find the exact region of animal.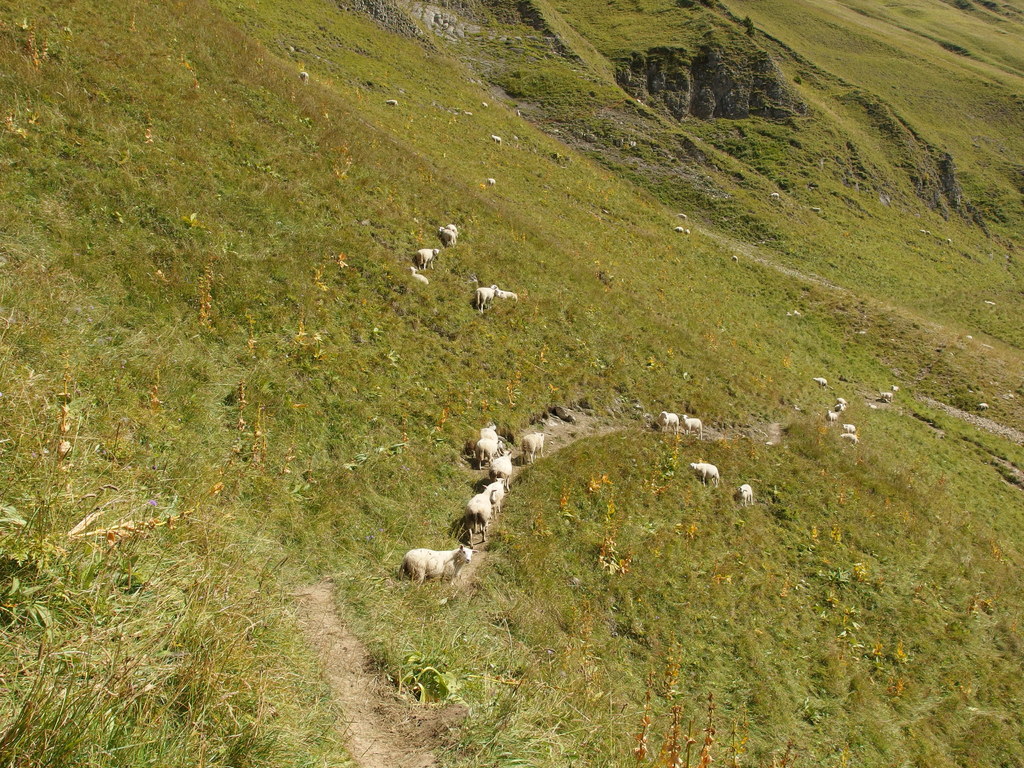
Exact region: Rect(841, 435, 860, 445).
